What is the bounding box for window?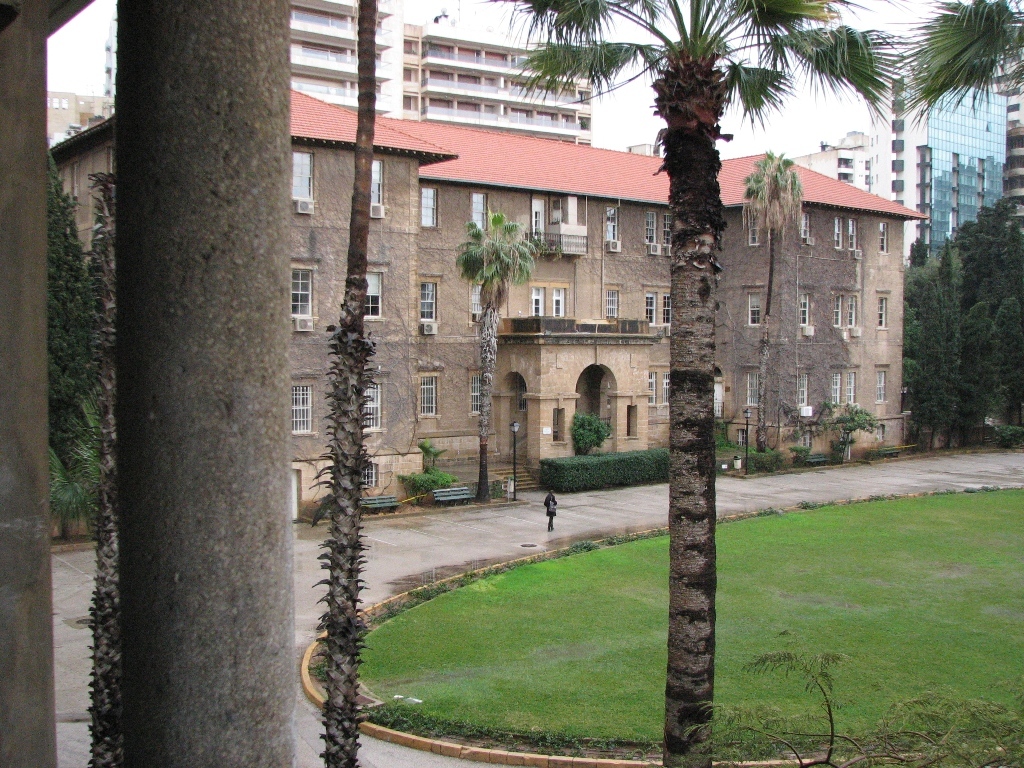
crop(800, 295, 807, 327).
